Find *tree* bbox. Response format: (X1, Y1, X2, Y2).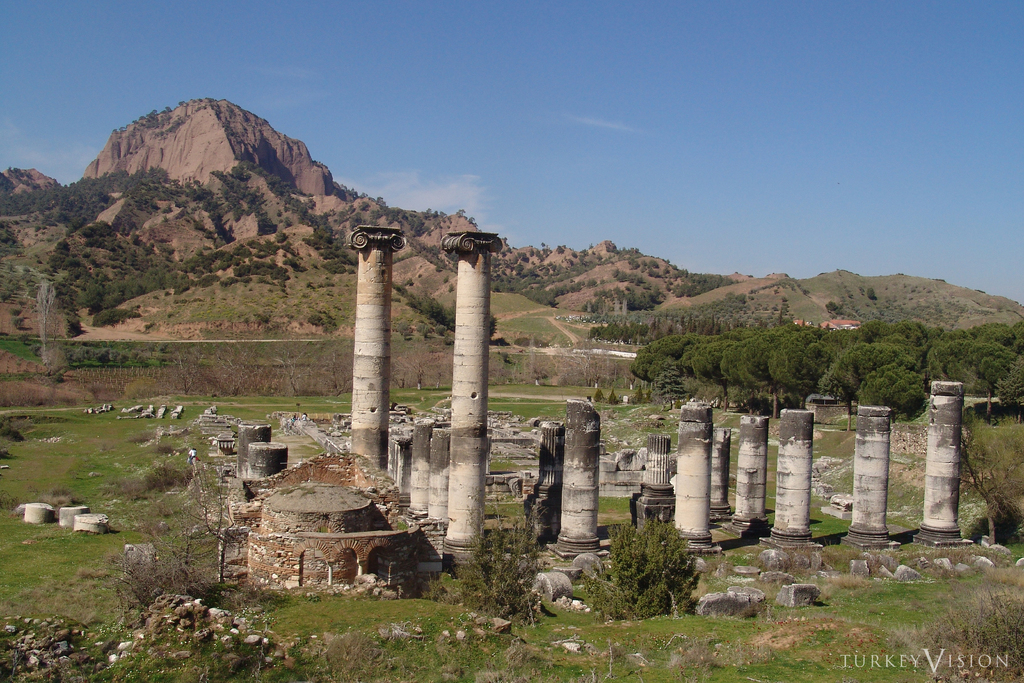
(195, 152, 315, 233).
